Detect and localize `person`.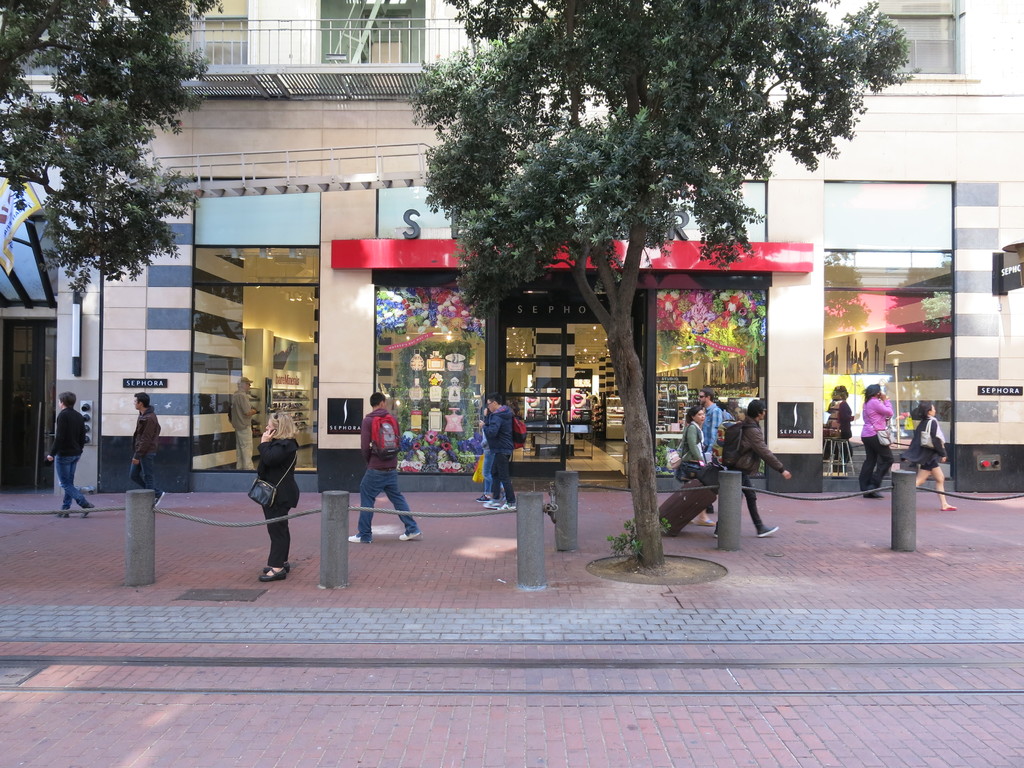
Localized at {"x1": 45, "y1": 390, "x2": 96, "y2": 516}.
